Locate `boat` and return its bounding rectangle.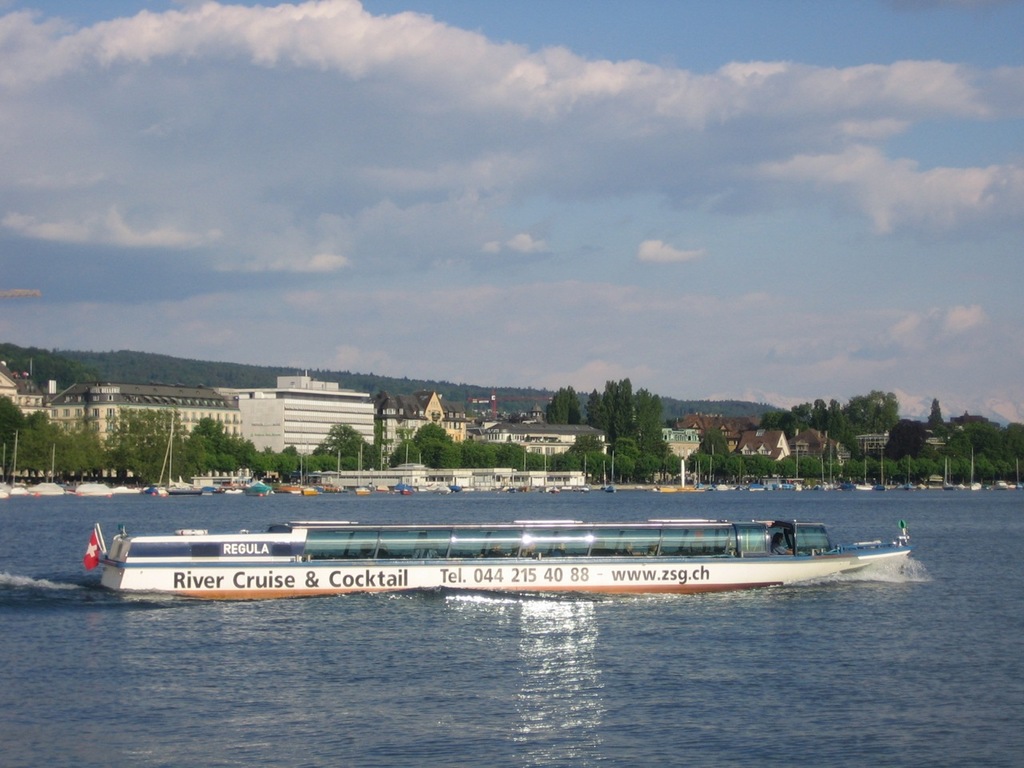
pyautogui.locateOnScreen(101, 516, 918, 600).
